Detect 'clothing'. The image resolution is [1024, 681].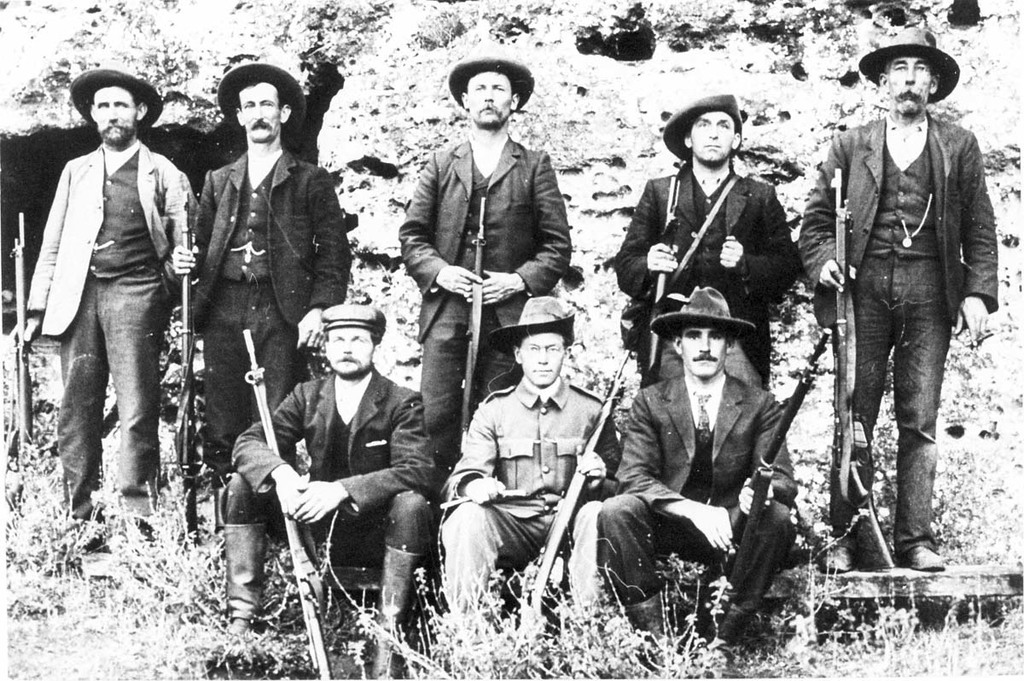
438 377 624 640.
